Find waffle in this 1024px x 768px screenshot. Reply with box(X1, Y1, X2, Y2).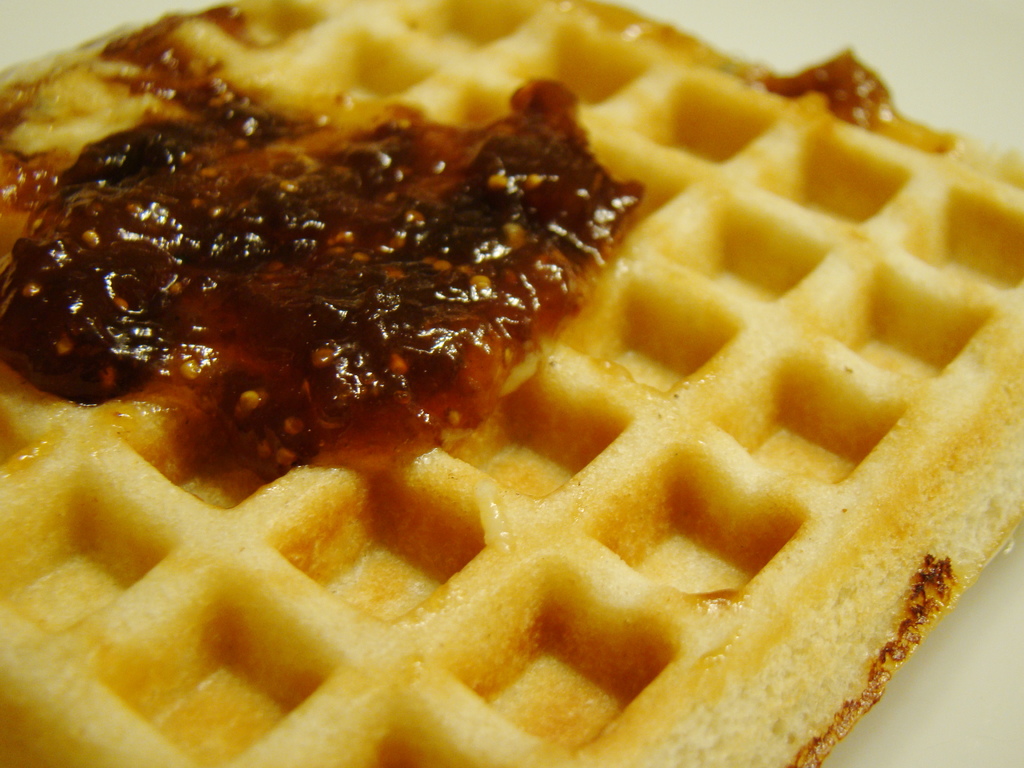
box(0, 0, 1023, 767).
